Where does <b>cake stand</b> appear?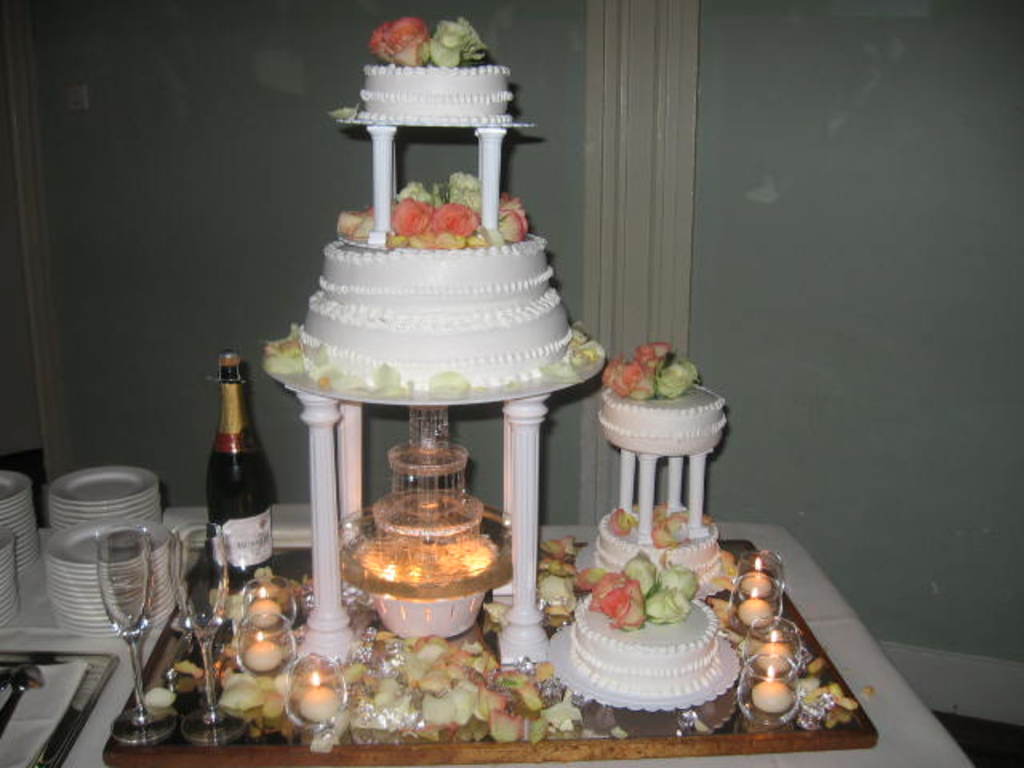
Appears at 550 622 741 710.
